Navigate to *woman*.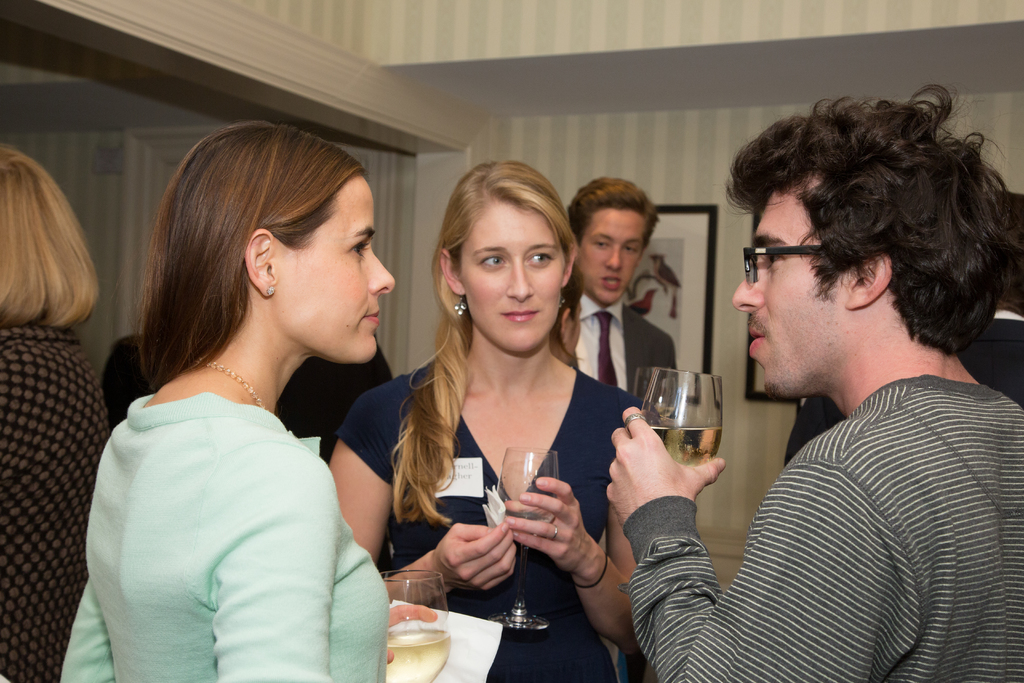
Navigation target: <region>60, 127, 397, 682</region>.
